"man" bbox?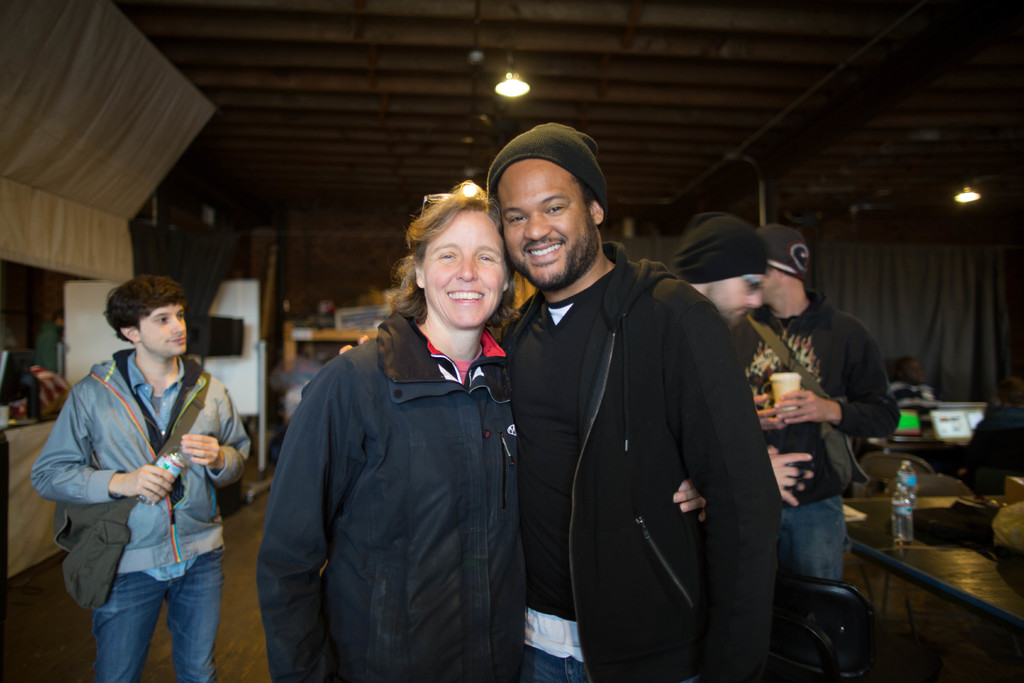
{"x1": 732, "y1": 231, "x2": 899, "y2": 582}
